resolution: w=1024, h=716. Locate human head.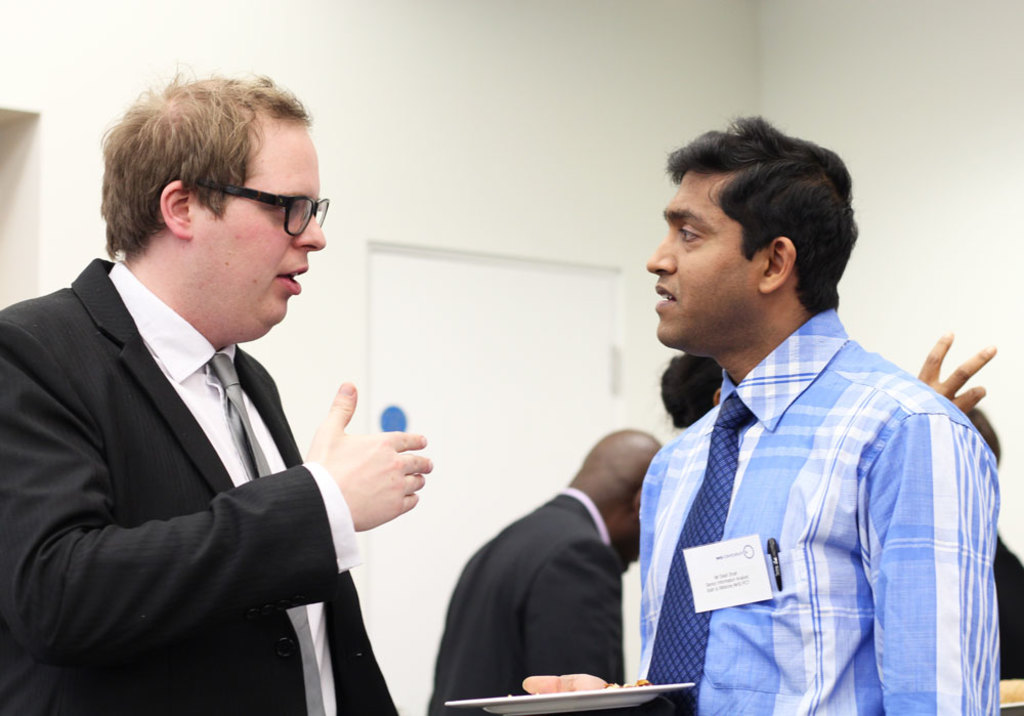
[x1=566, y1=430, x2=659, y2=568].
